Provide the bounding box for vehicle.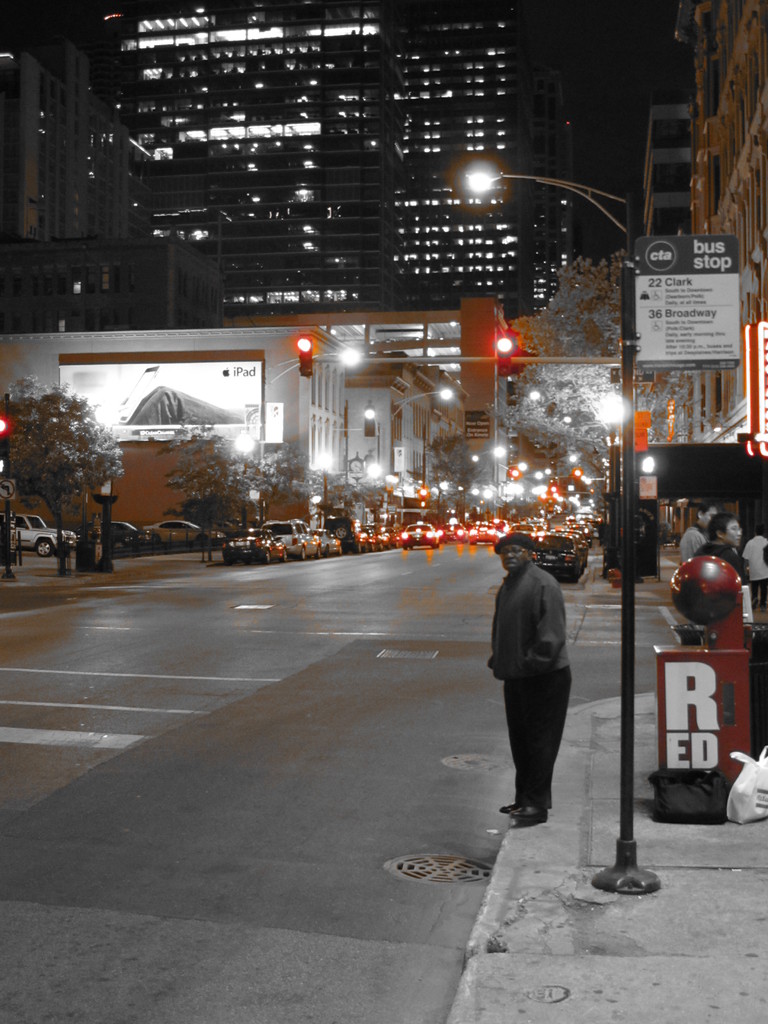
(left=143, top=520, right=228, bottom=547).
